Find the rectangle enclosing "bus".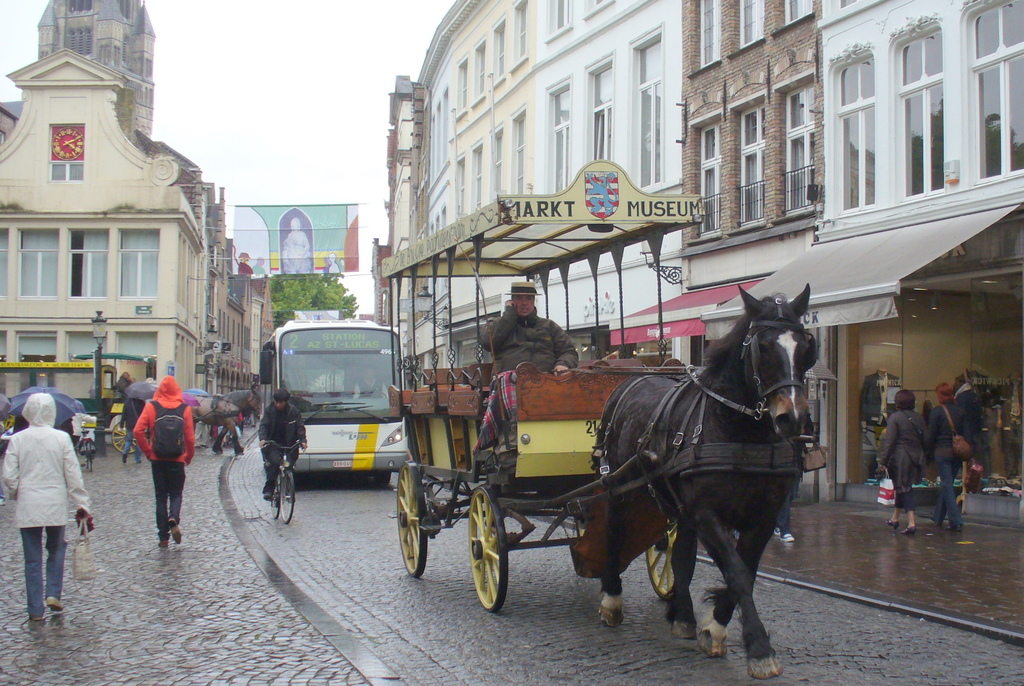
{"x1": 257, "y1": 317, "x2": 409, "y2": 484}.
